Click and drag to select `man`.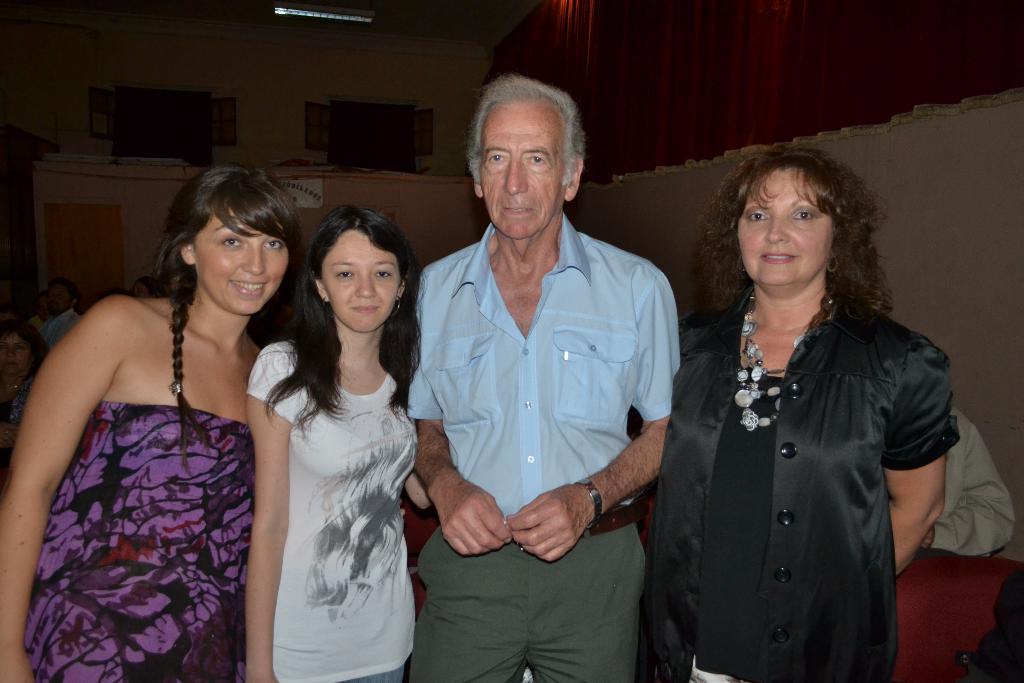
Selection: <bbox>404, 74, 682, 661</bbox>.
